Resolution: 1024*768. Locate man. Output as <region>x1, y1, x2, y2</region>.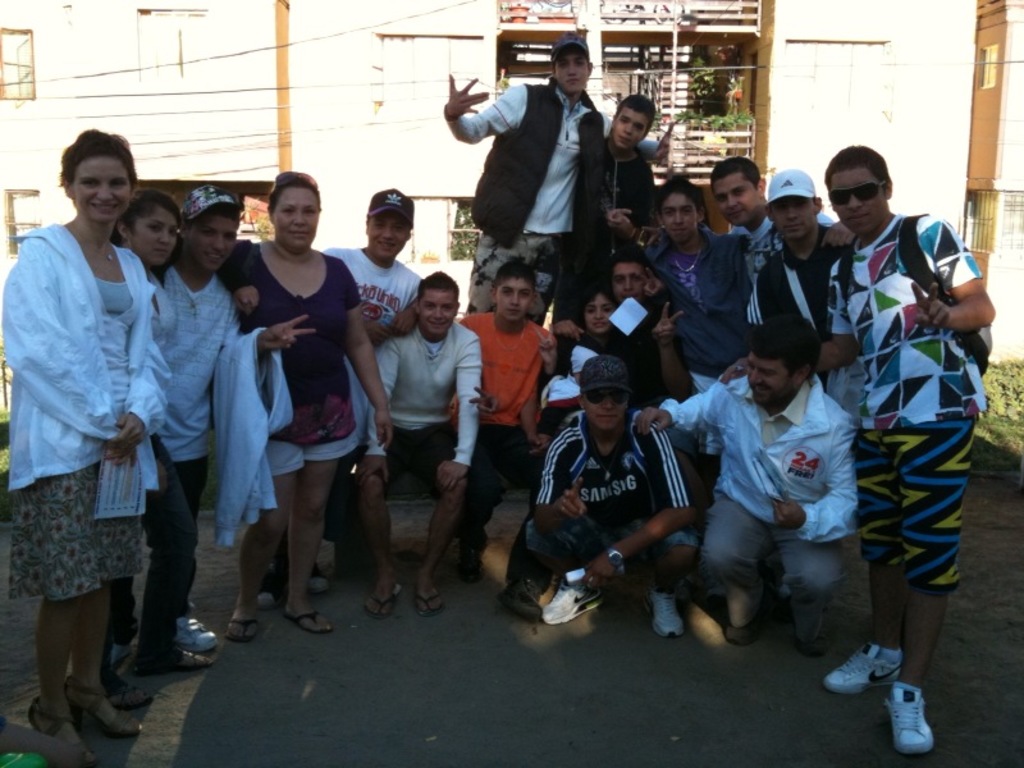
<region>632, 308, 860, 652</region>.
